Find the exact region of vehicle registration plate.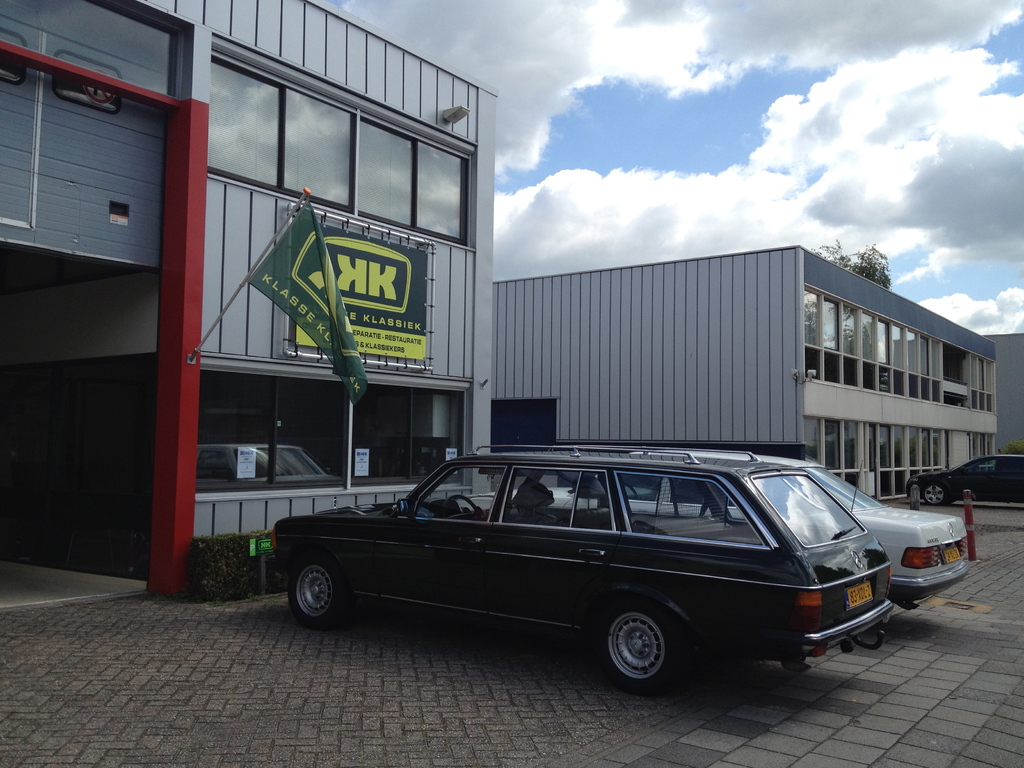
Exact region: (845, 584, 874, 608).
